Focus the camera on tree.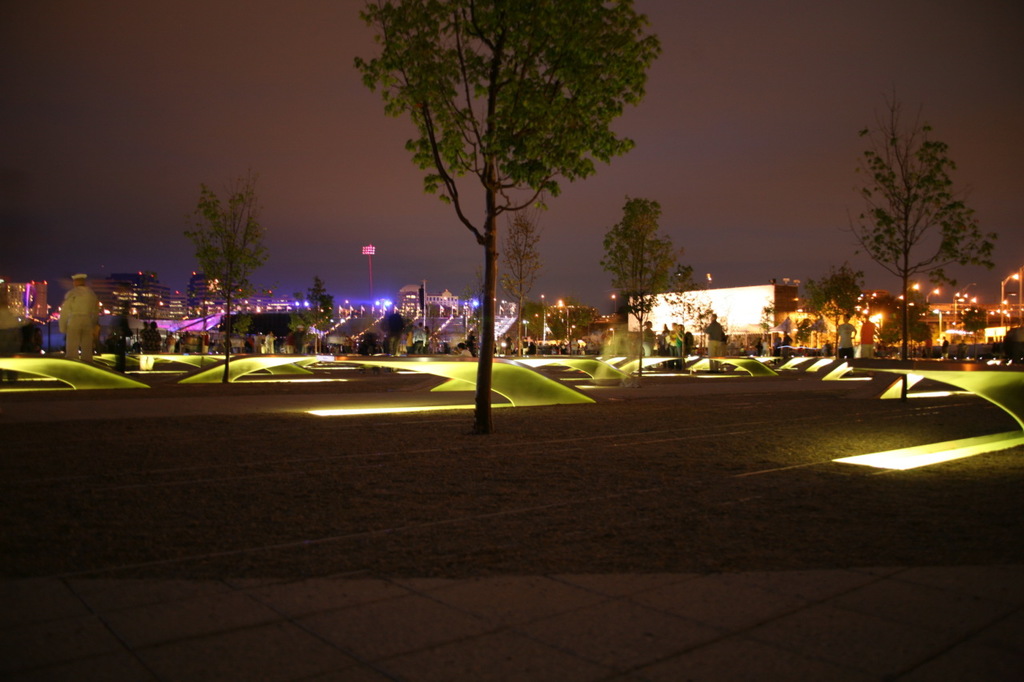
Focus region: detection(182, 164, 266, 378).
